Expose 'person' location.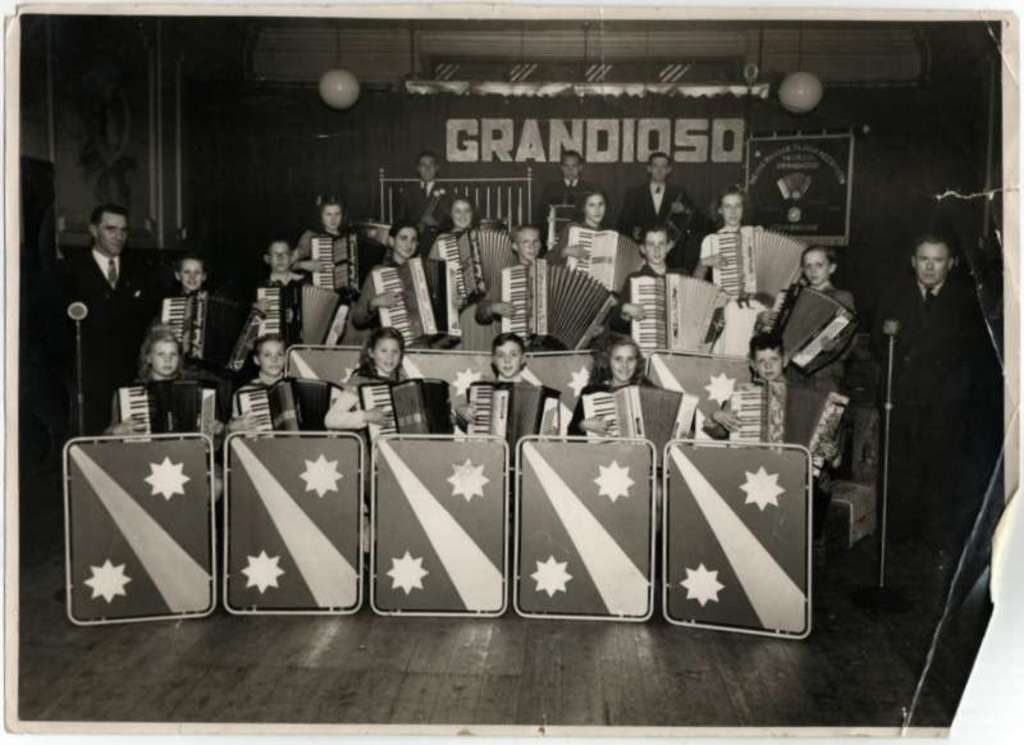
Exposed at {"left": 349, "top": 210, "right": 461, "bottom": 347}.
